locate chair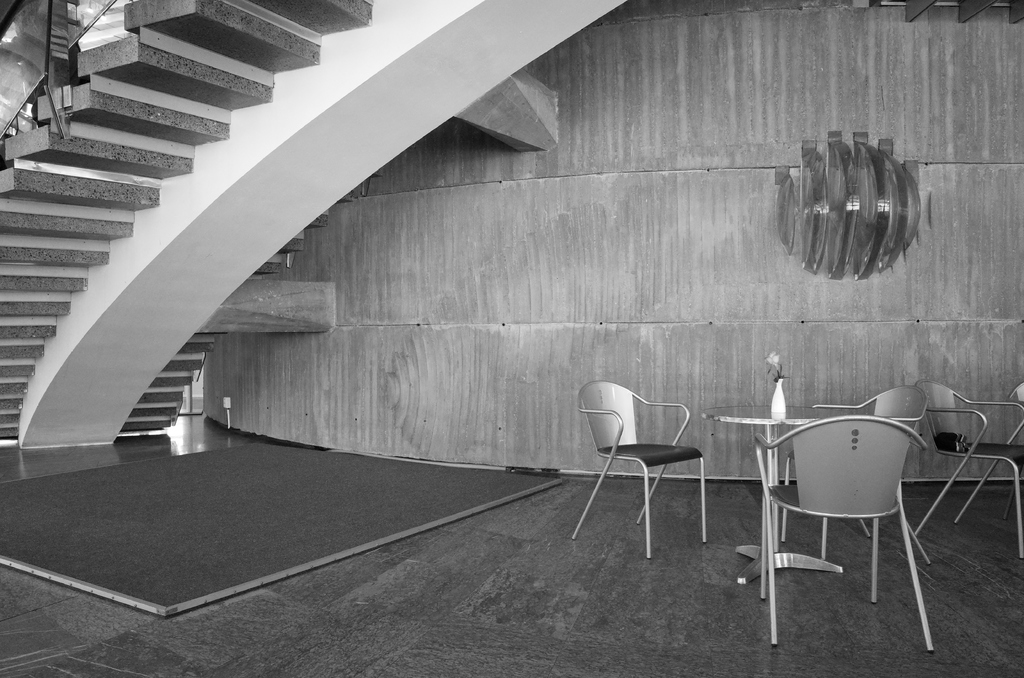
{"left": 1005, "top": 379, "right": 1023, "bottom": 517}
